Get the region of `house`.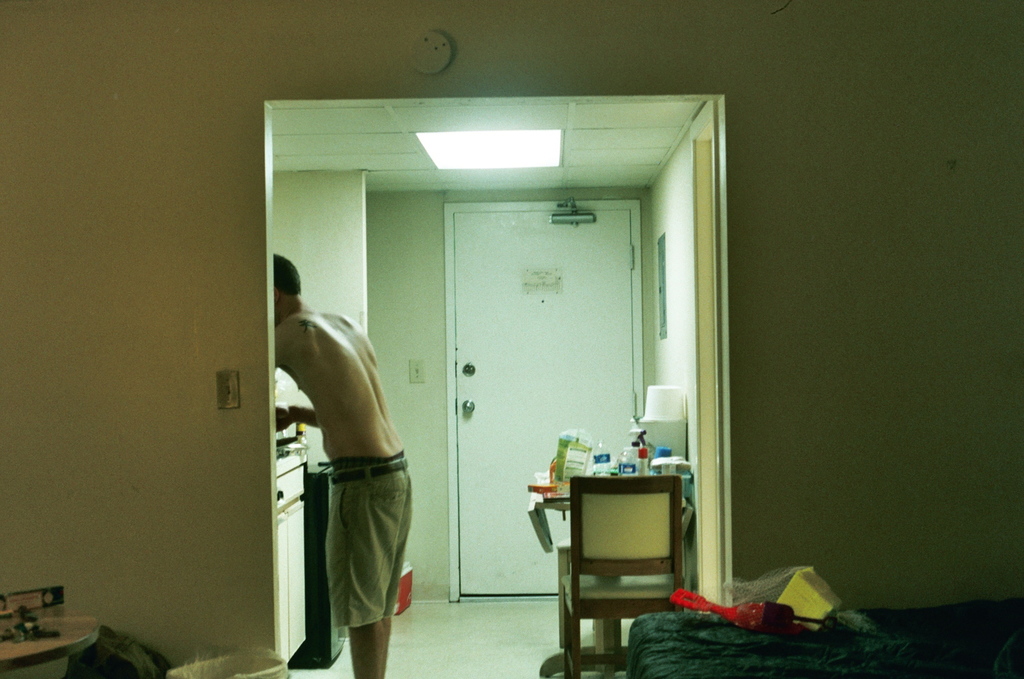
detection(0, 0, 1023, 678).
